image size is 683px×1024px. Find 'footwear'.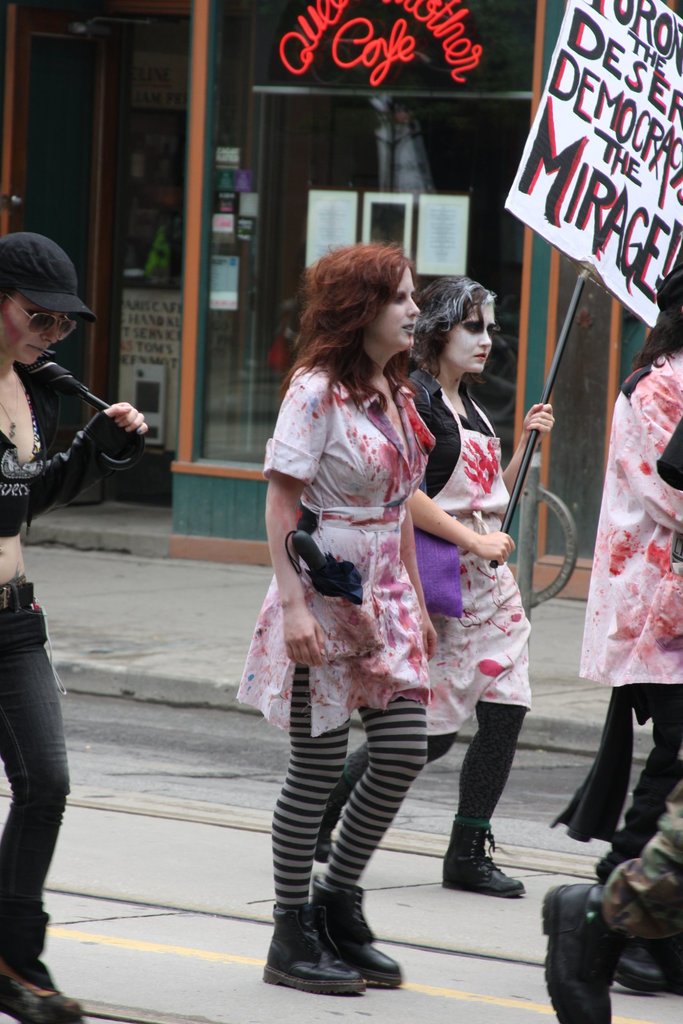
select_region(0, 968, 96, 1023).
